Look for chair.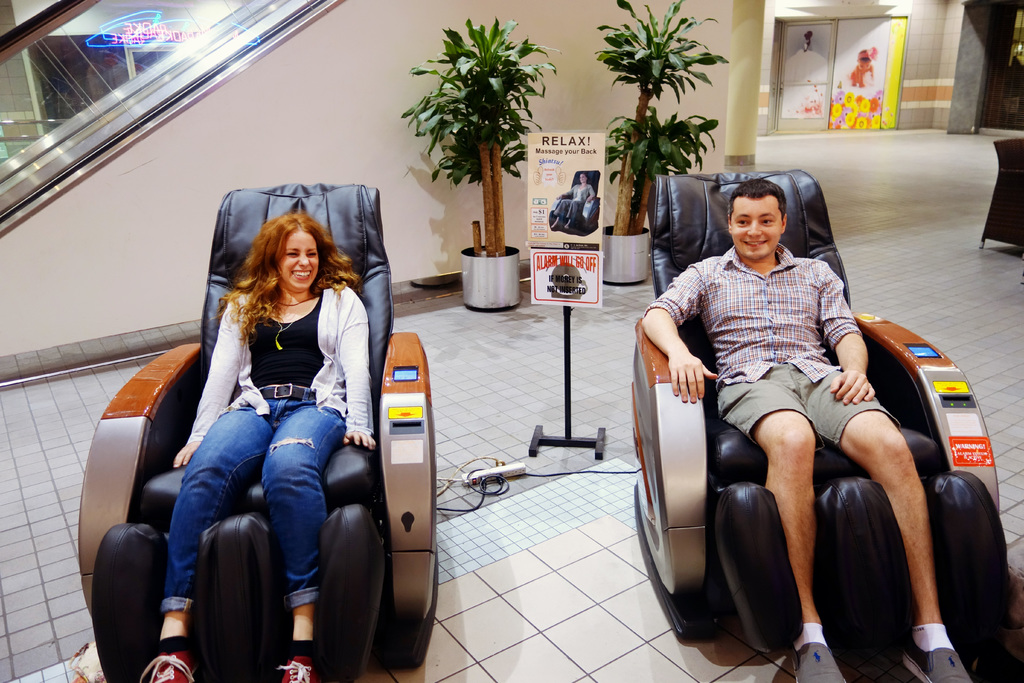
Found: {"x1": 643, "y1": 272, "x2": 957, "y2": 675}.
